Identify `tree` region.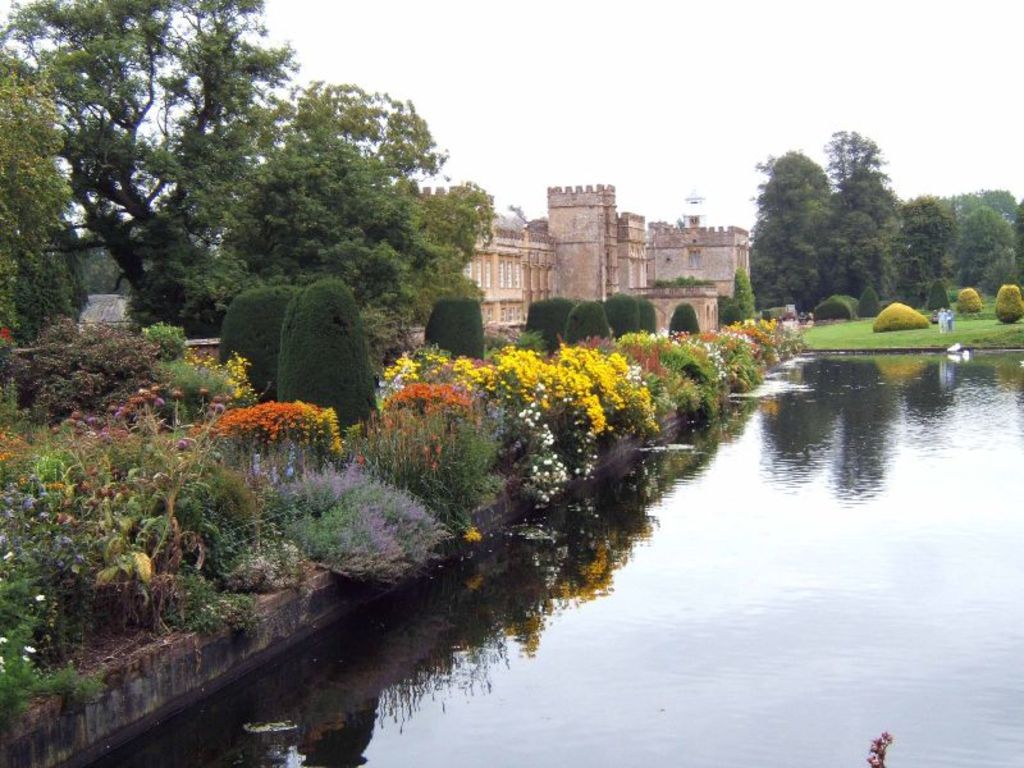
Region: (x1=429, y1=294, x2=486, y2=371).
